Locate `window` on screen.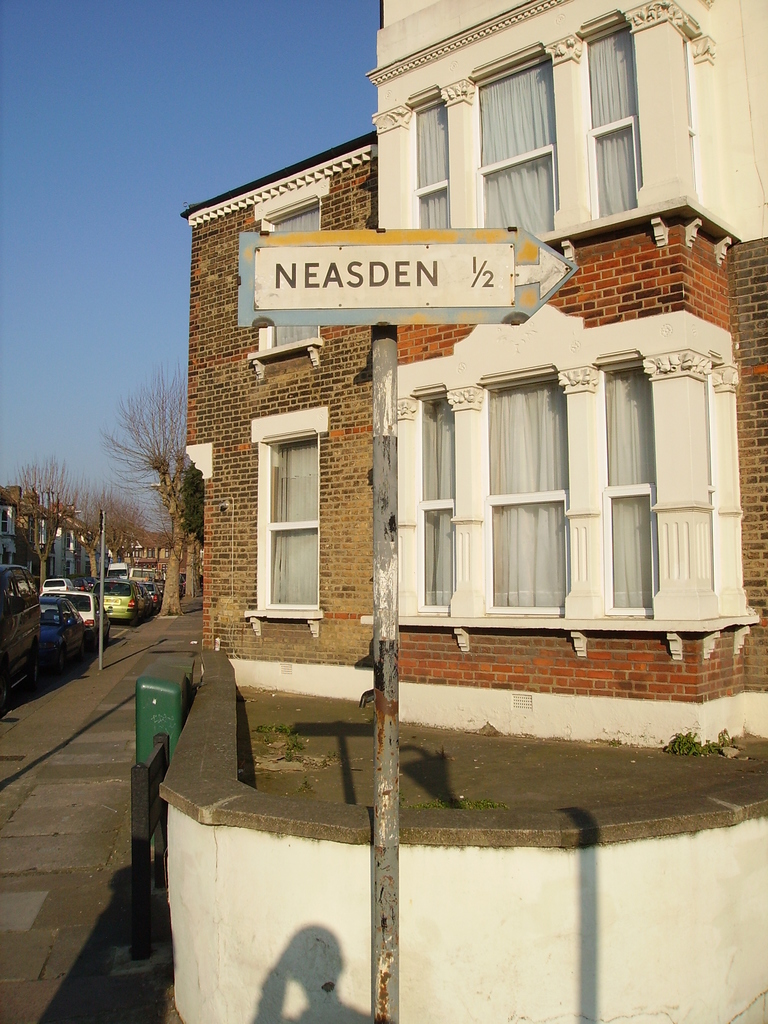
On screen at x1=413, y1=87, x2=451, y2=243.
